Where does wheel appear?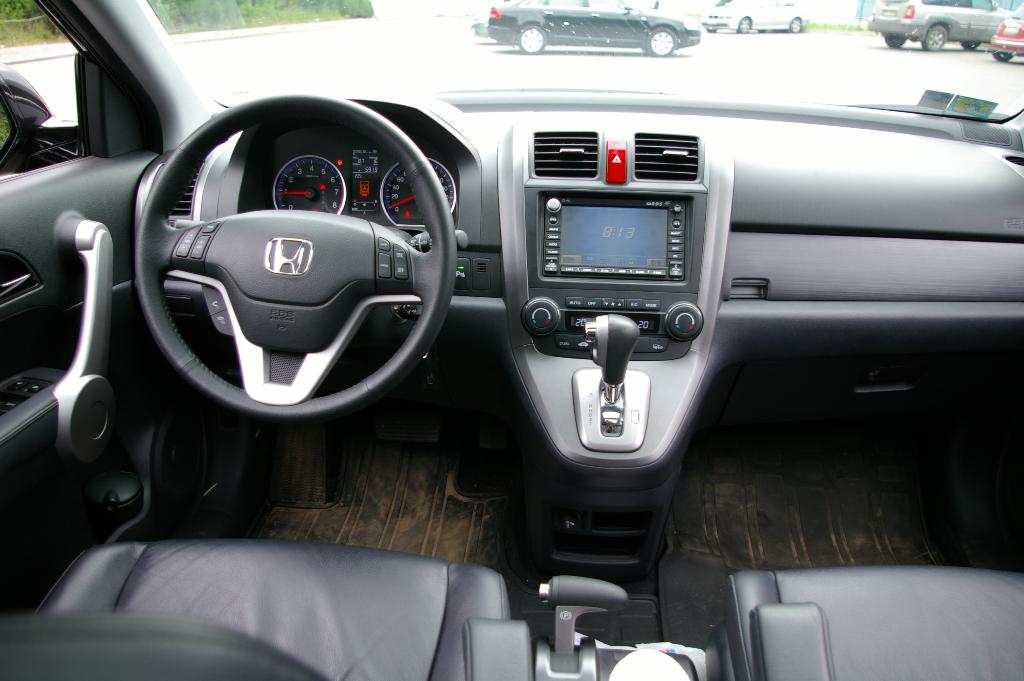
Appears at x1=965, y1=40, x2=977, y2=50.
